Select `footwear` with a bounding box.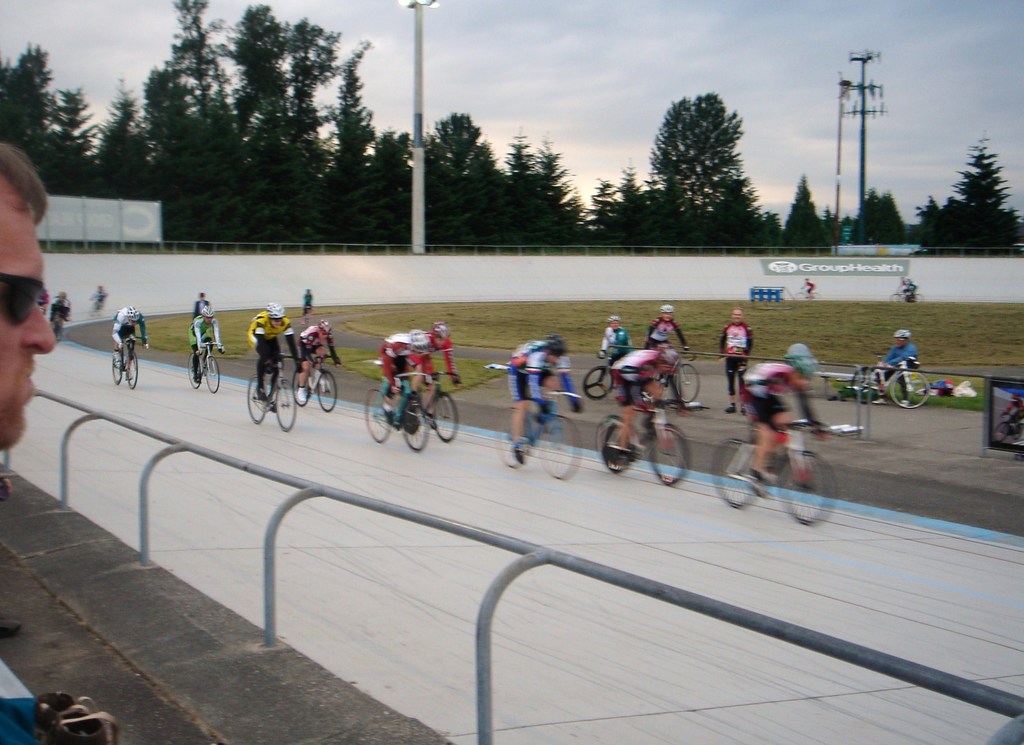
(x1=726, y1=404, x2=733, y2=414).
